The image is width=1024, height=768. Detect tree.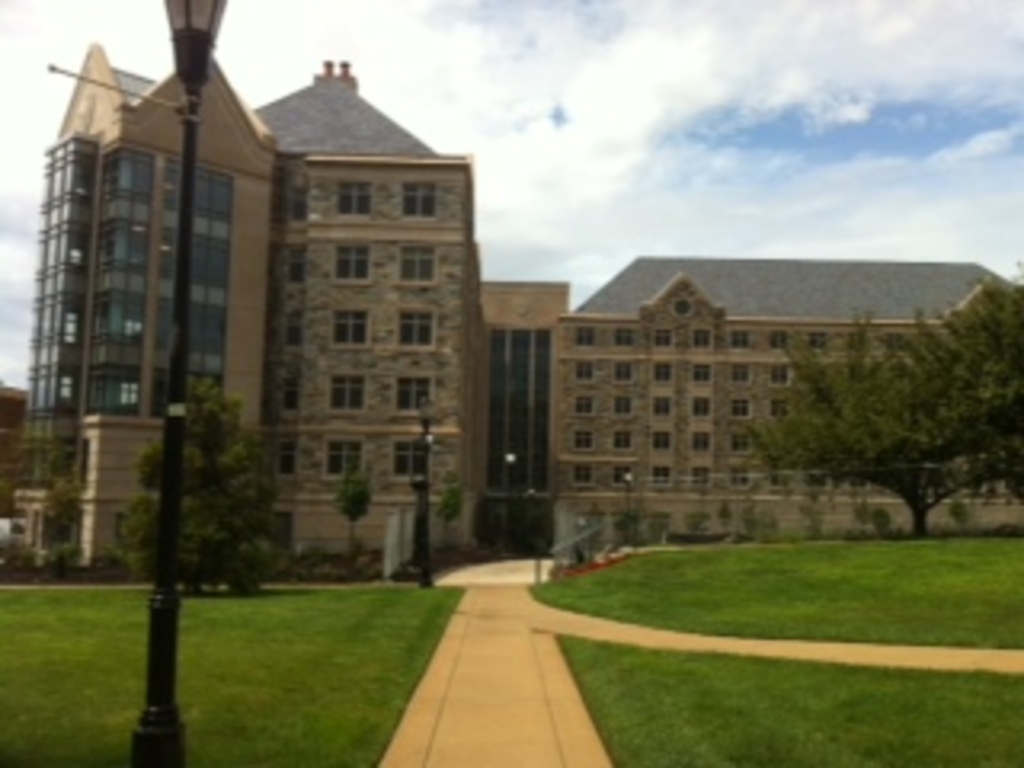
Detection: box(112, 378, 301, 589).
